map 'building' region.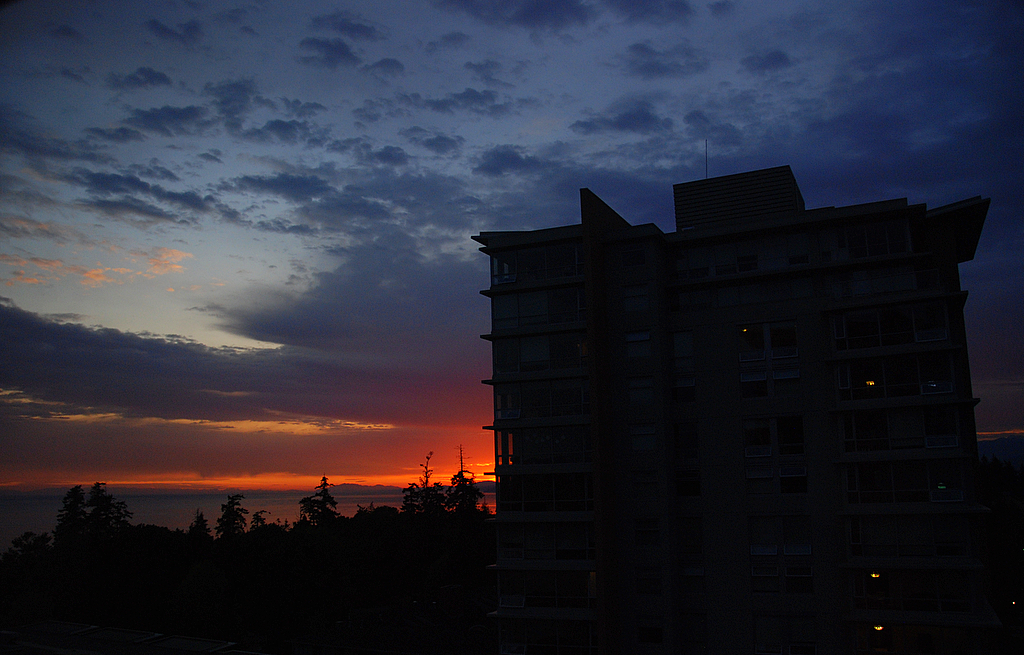
Mapped to pyautogui.locateOnScreen(471, 166, 991, 654).
